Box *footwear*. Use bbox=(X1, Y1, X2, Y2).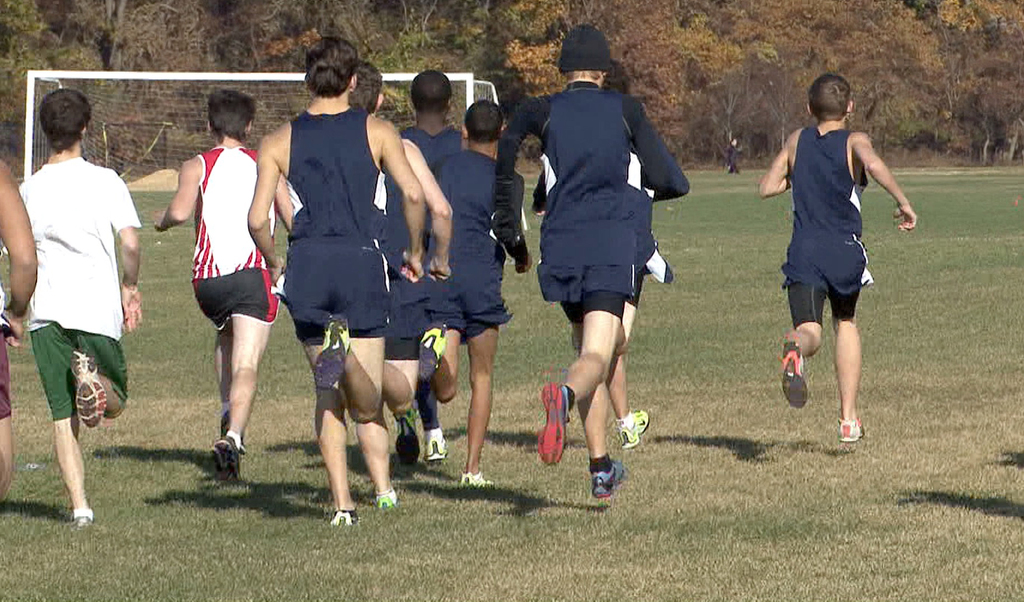
bbox=(426, 426, 446, 471).
